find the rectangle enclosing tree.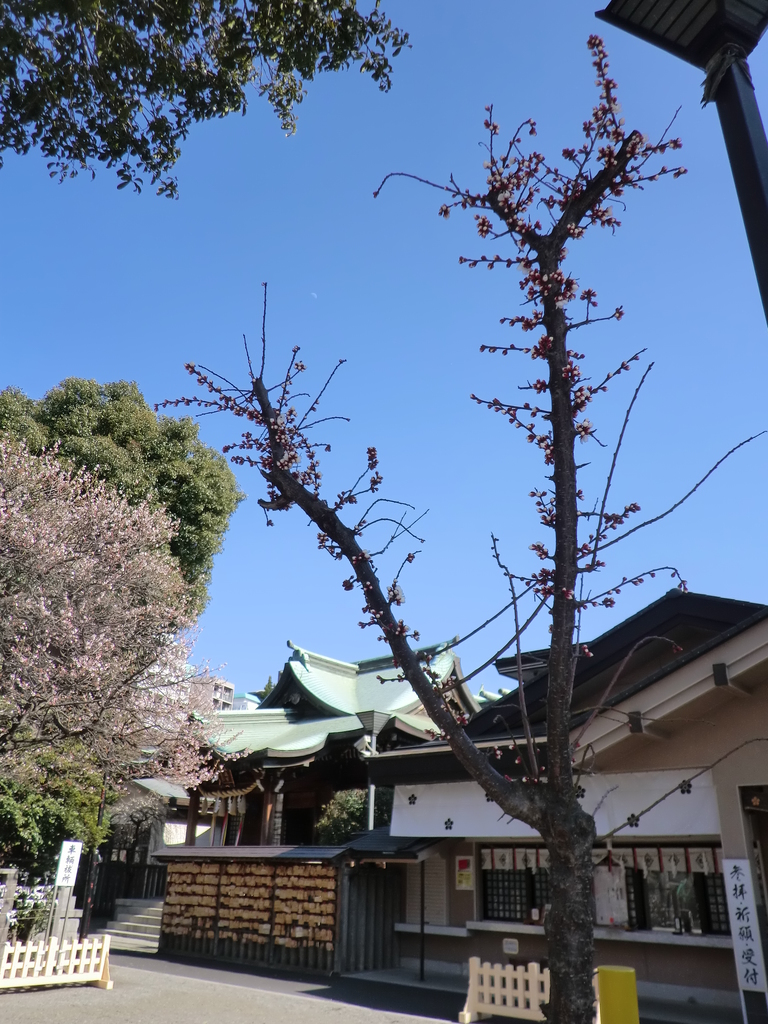
[27, 329, 228, 879].
